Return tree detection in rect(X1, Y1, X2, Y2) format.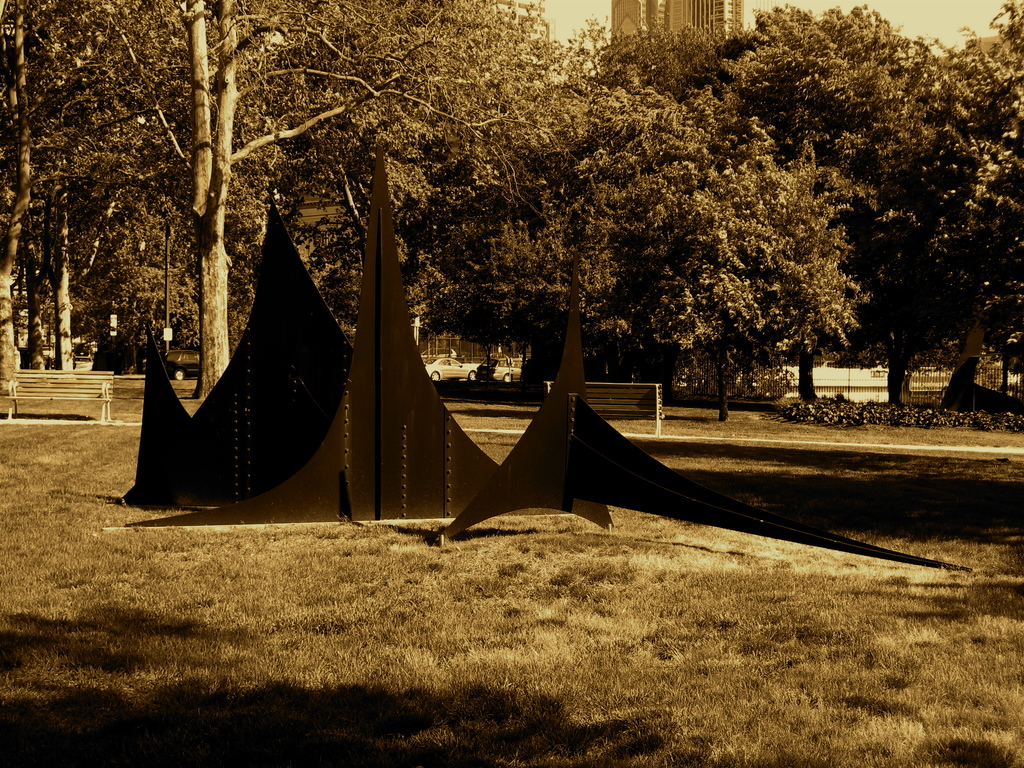
rect(129, 0, 369, 404).
